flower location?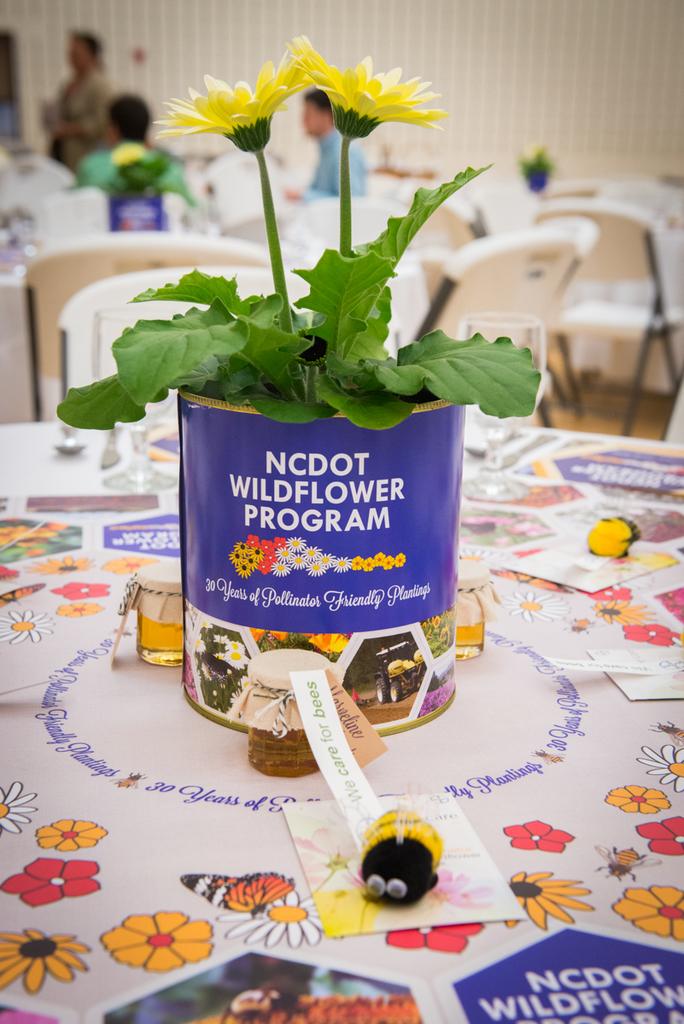
494 868 596 928
